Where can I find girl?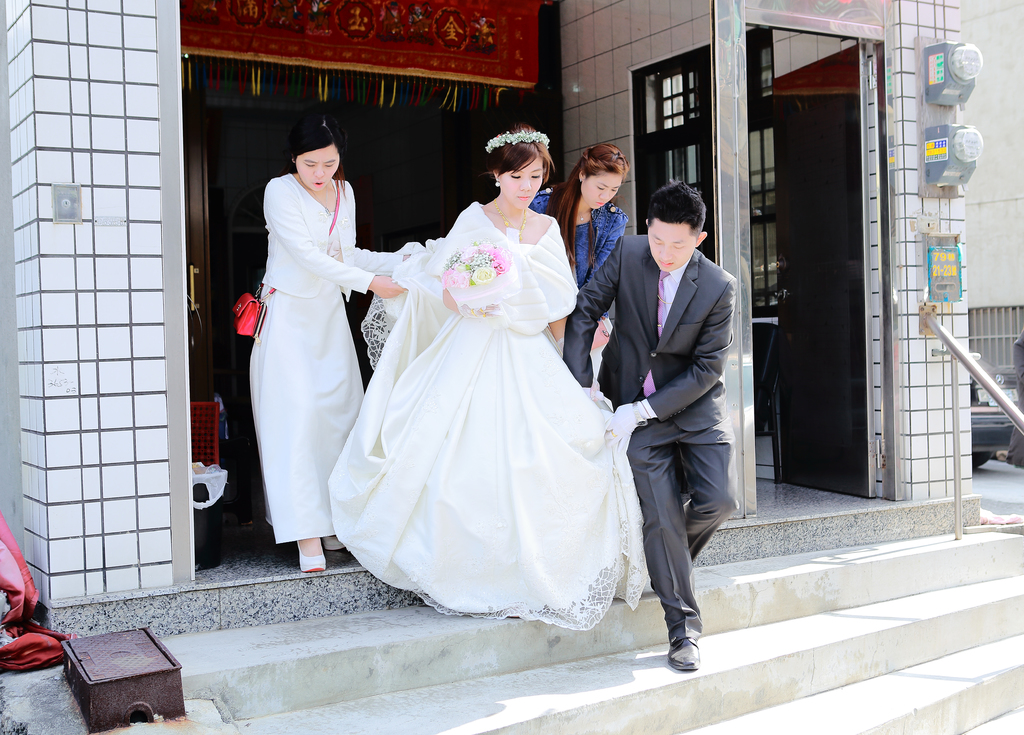
You can find it at {"left": 247, "top": 118, "right": 410, "bottom": 576}.
